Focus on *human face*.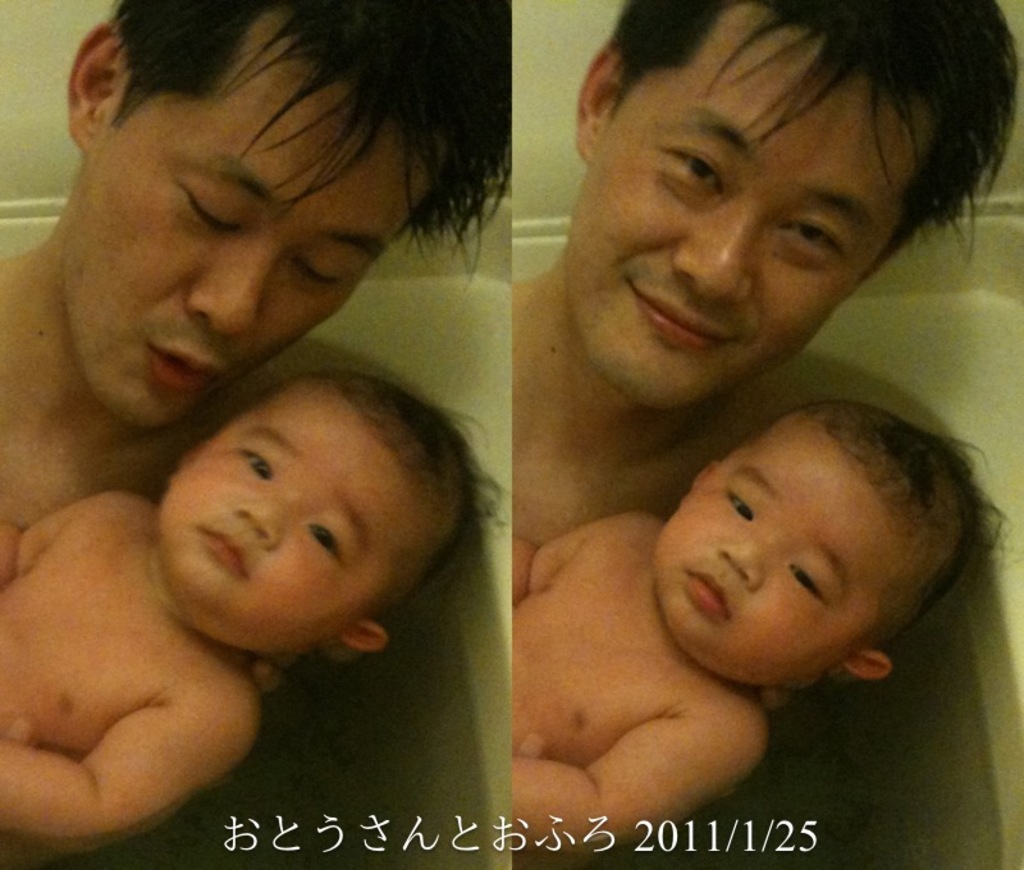
Focused at select_region(154, 383, 433, 652).
